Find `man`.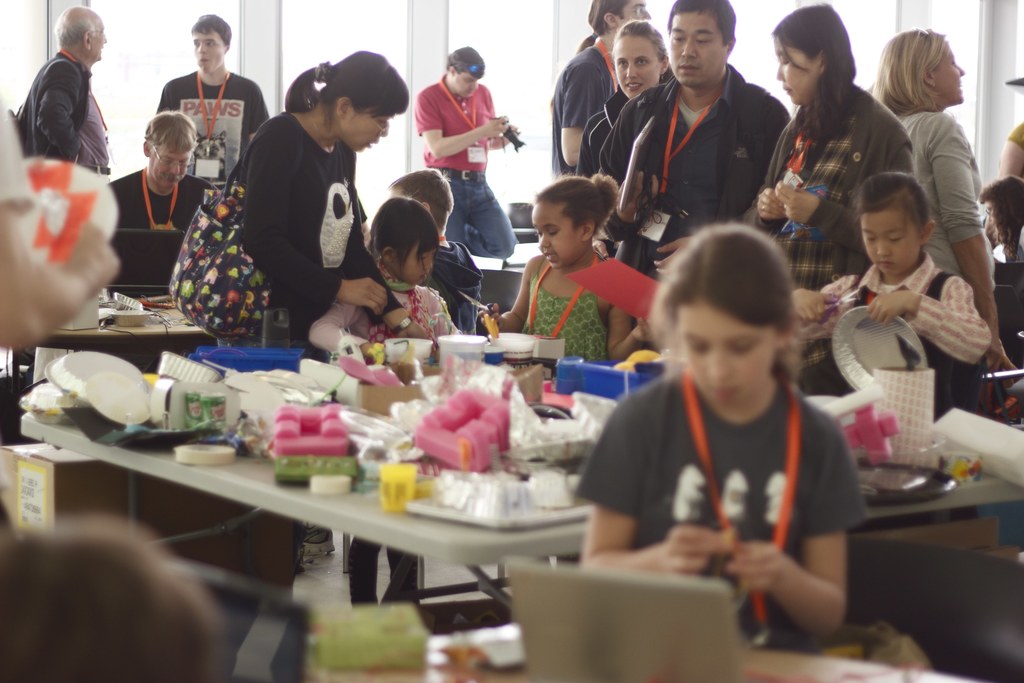
<box>407,40,524,335</box>.
